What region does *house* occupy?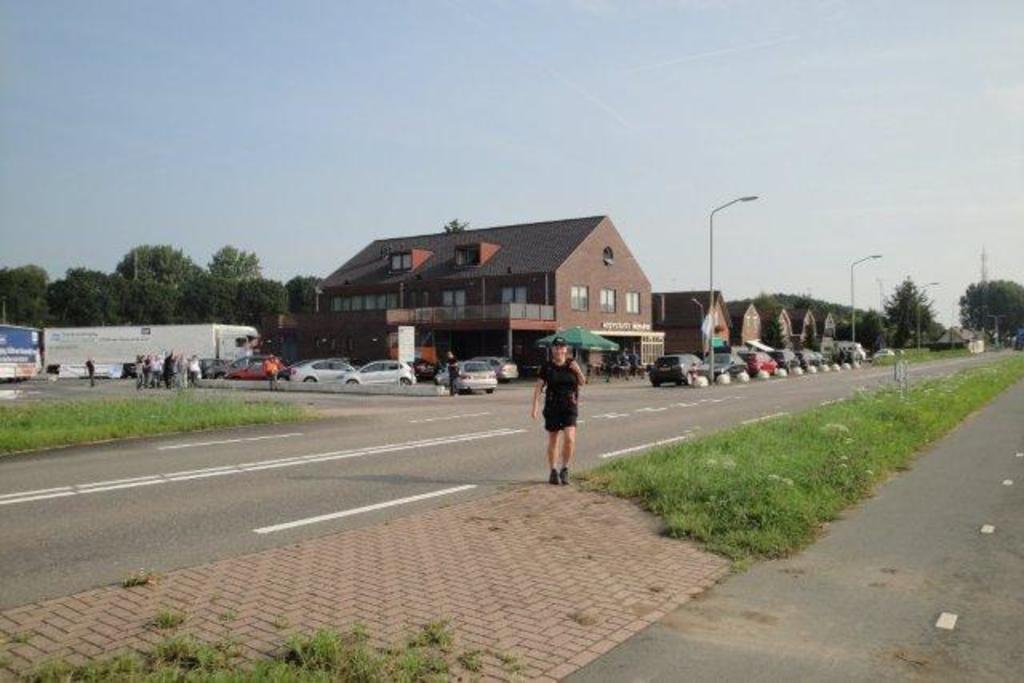
651, 291, 736, 355.
